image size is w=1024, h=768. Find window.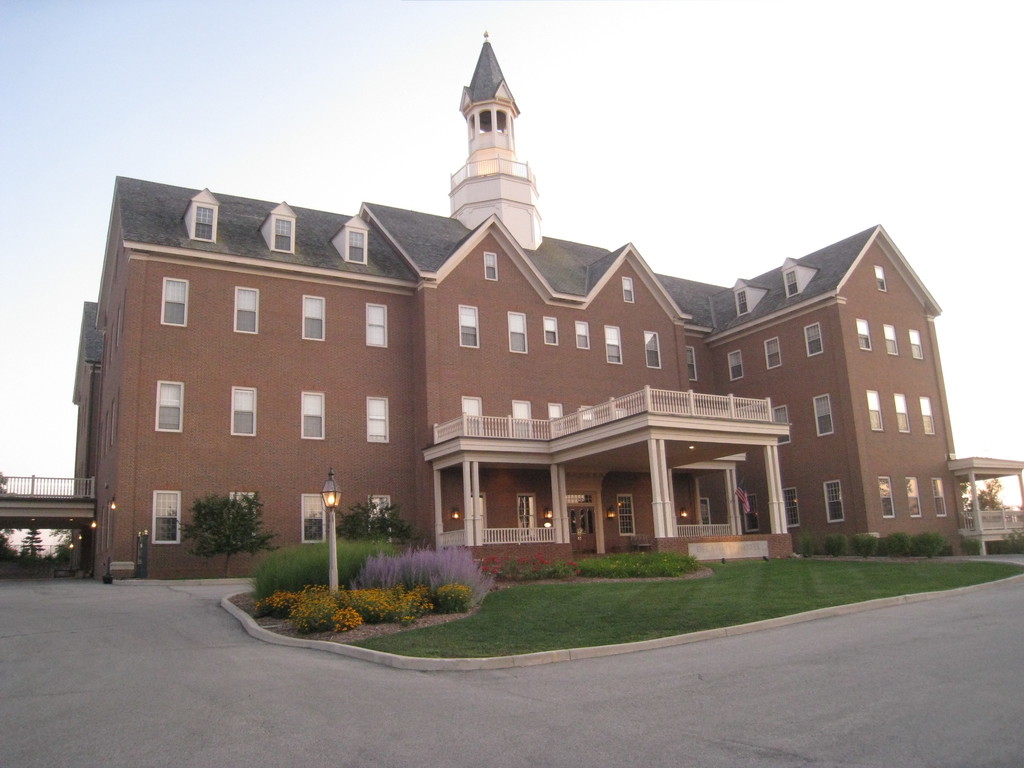
540/316/558/345.
